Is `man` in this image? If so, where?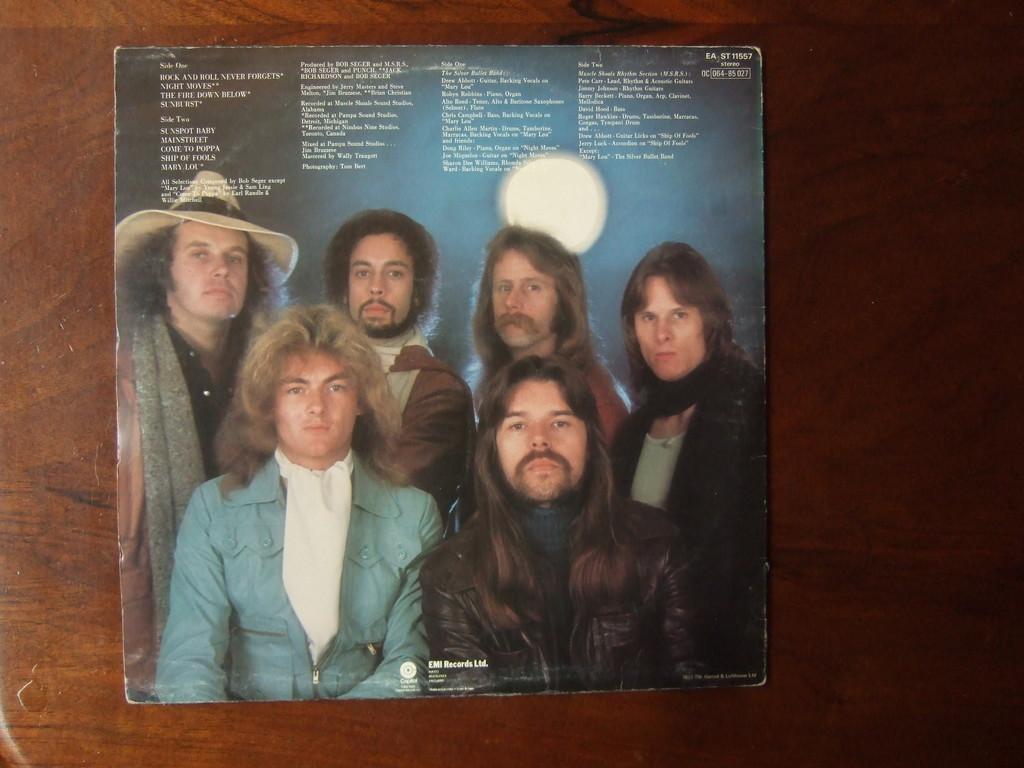
Yes, at <region>145, 305, 443, 709</region>.
